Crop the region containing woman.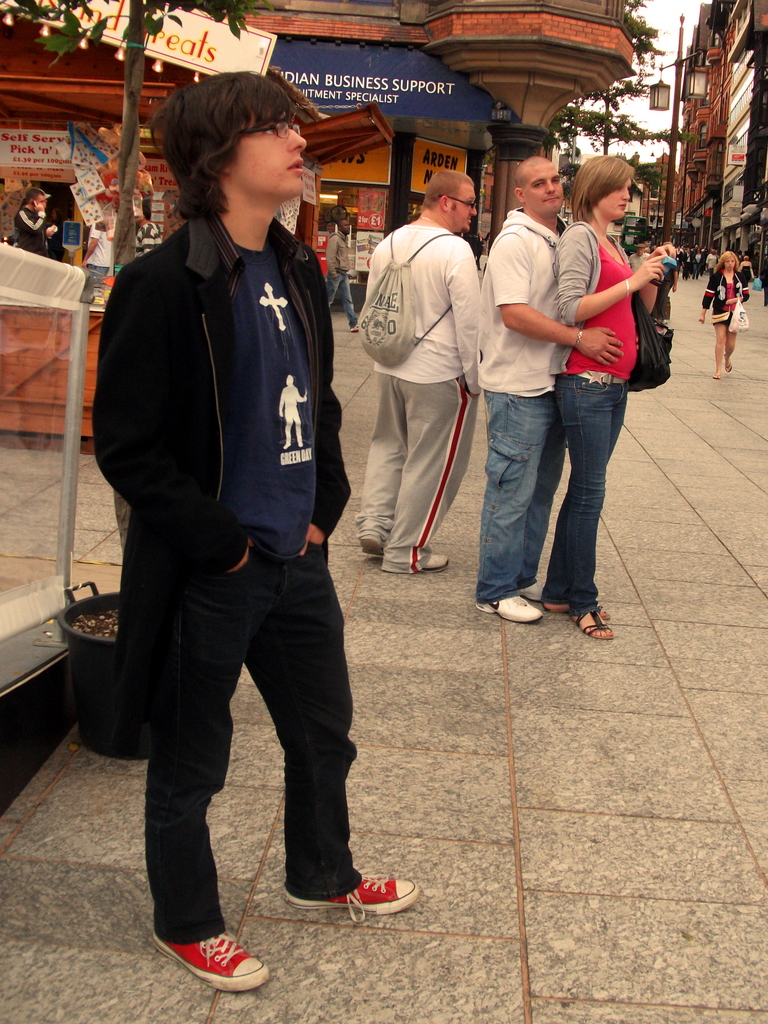
Crop region: crop(698, 251, 749, 380).
